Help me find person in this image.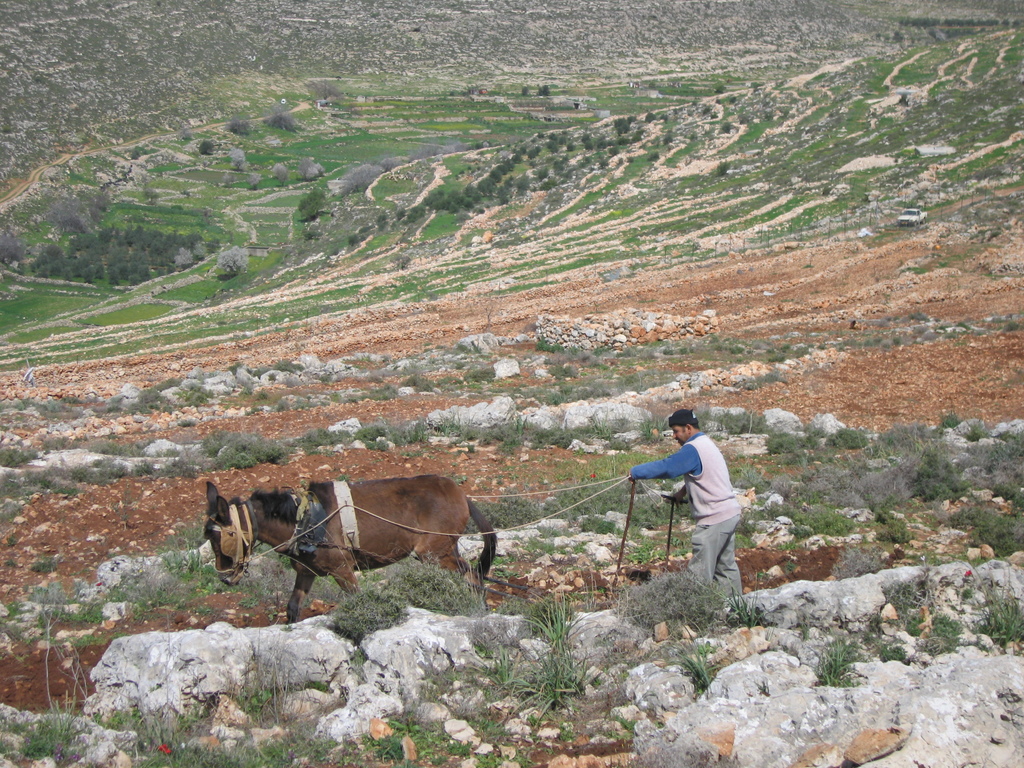
Found it: detection(610, 408, 742, 606).
